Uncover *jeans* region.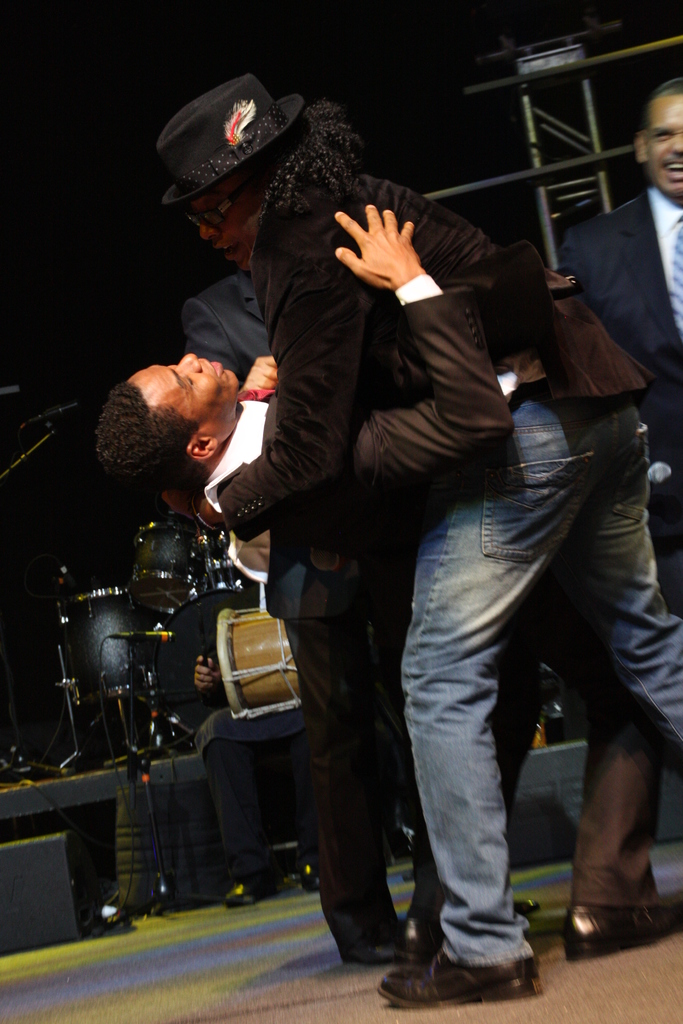
Uncovered: box=[401, 392, 682, 966].
